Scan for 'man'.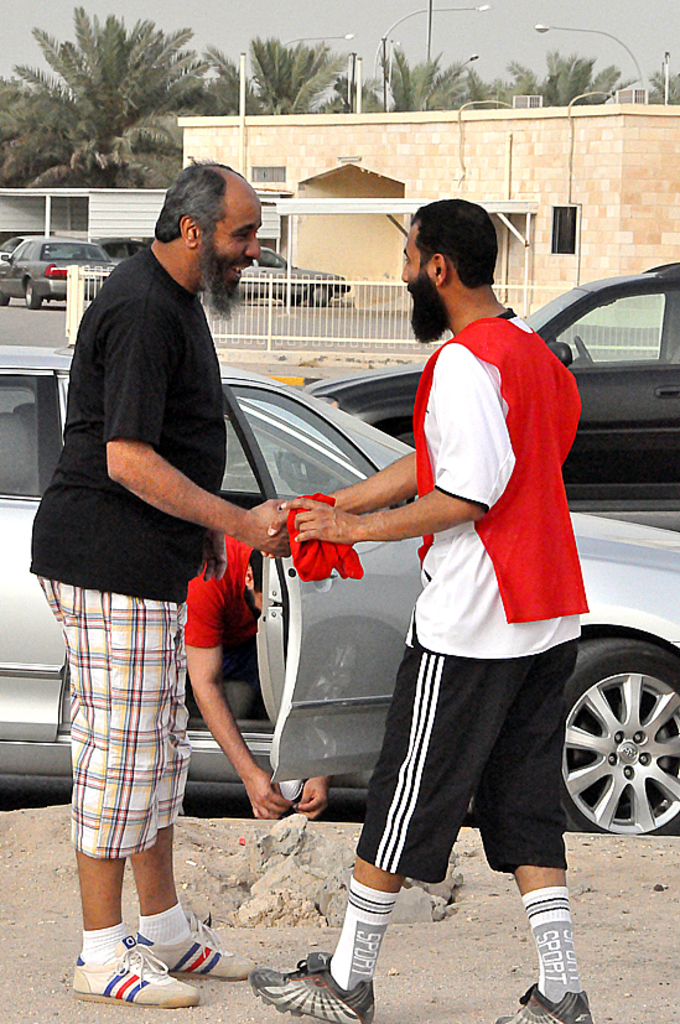
Scan result: box=[22, 167, 320, 1004].
